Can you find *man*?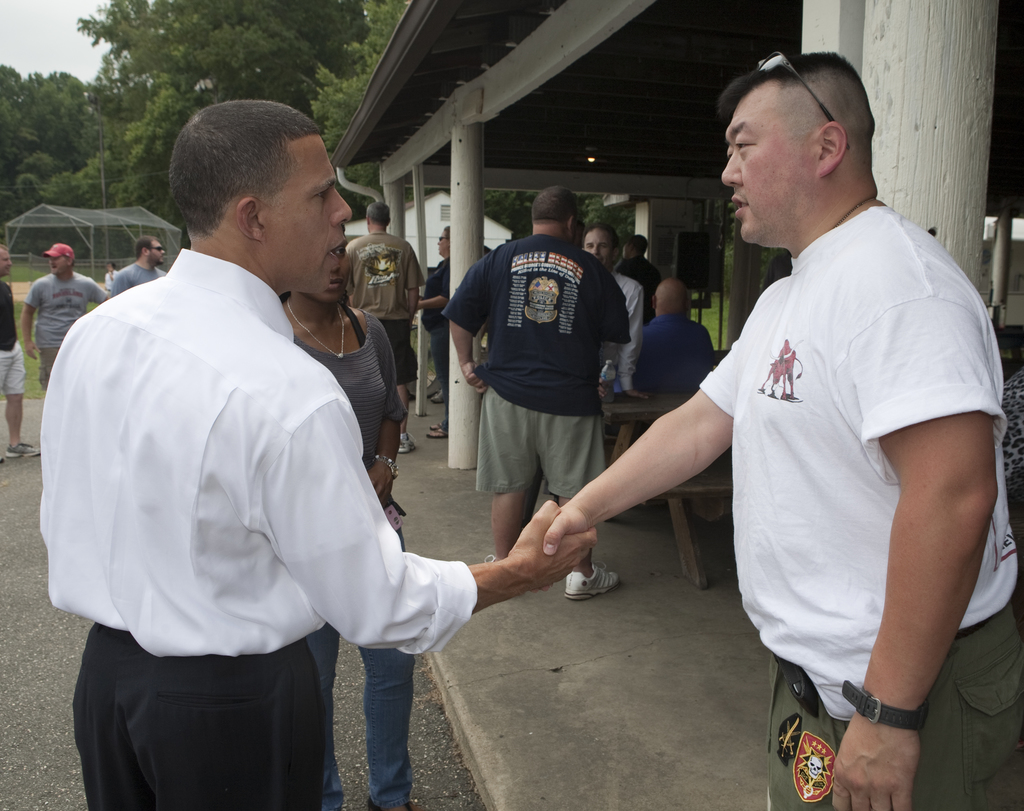
Yes, bounding box: [542,52,1023,810].
